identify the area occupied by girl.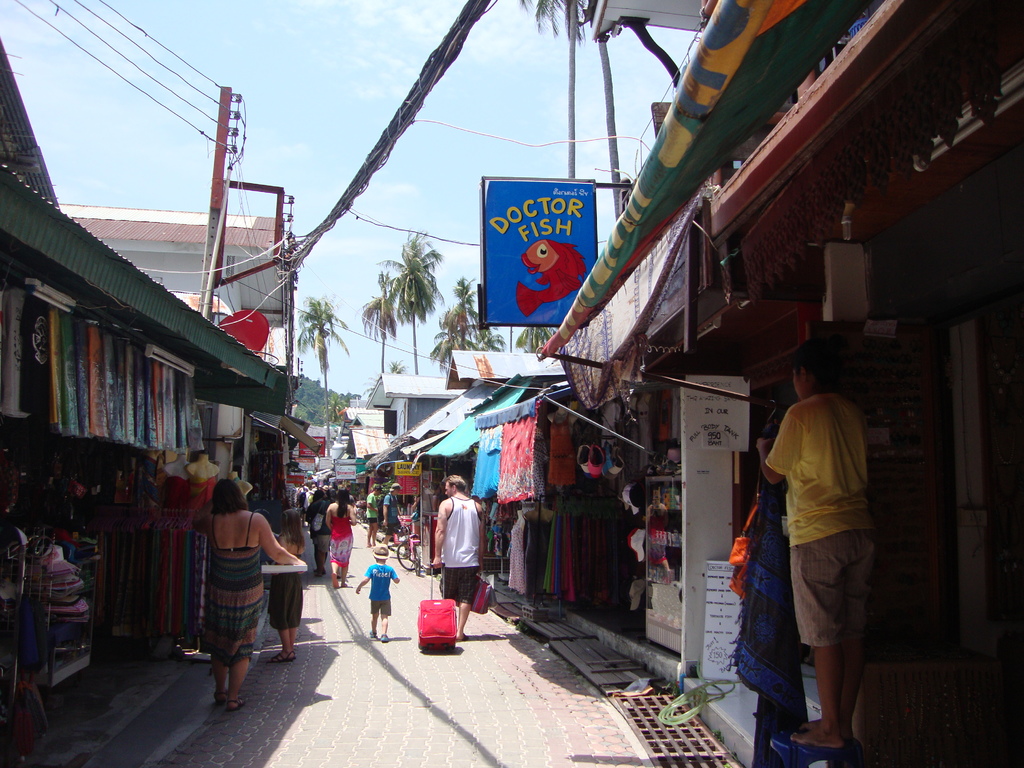
Area: left=326, top=490, right=357, bottom=586.
